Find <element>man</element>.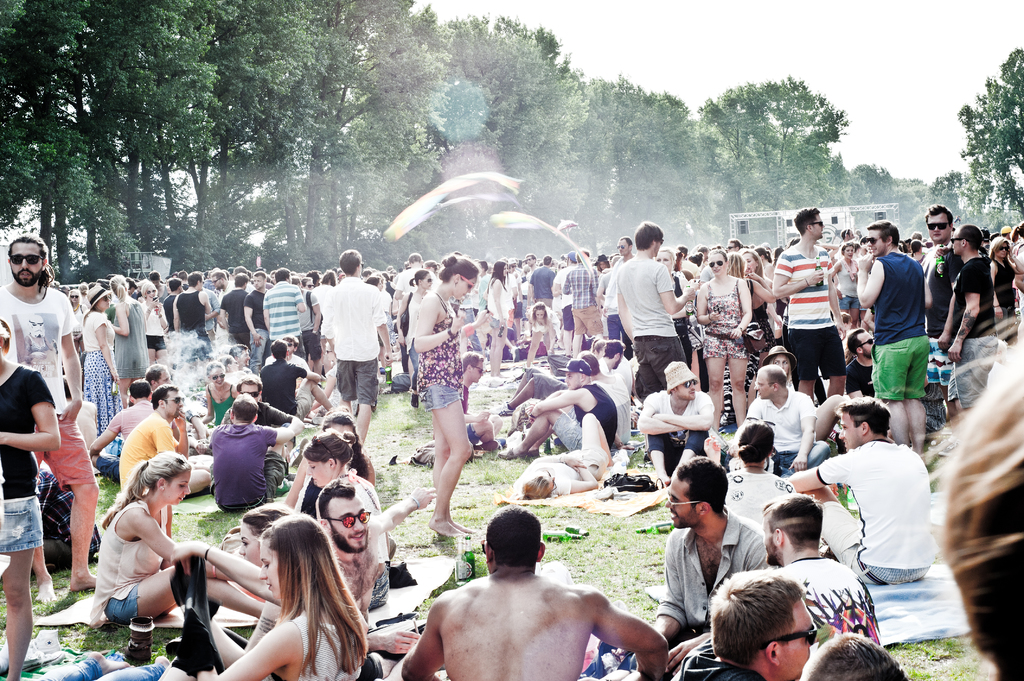
566, 349, 636, 445.
